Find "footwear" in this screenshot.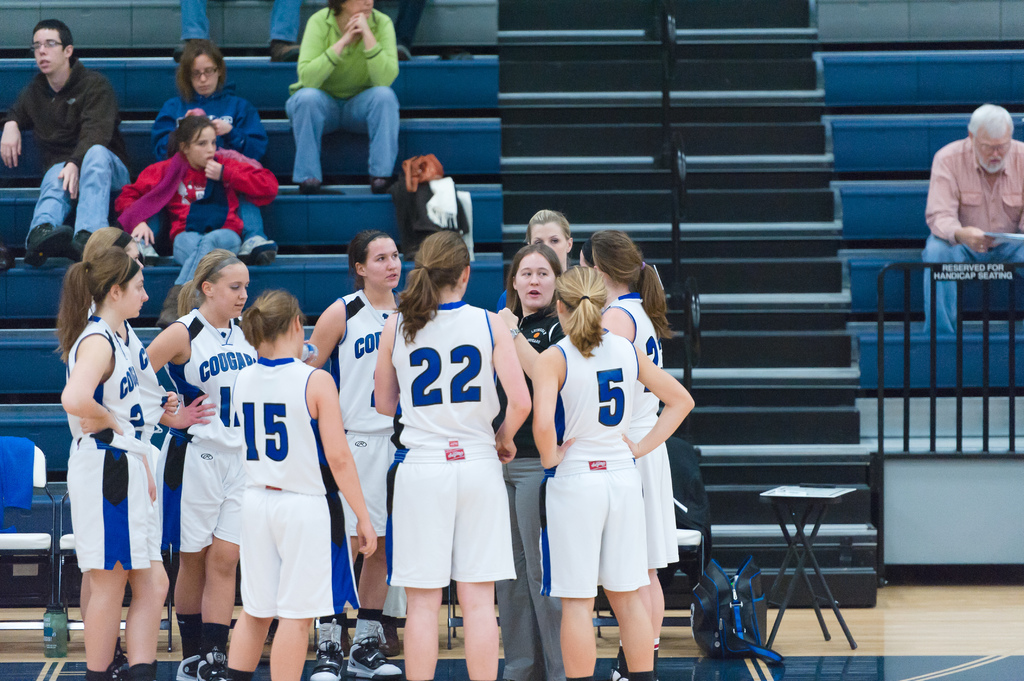
The bounding box for "footwear" is [x1=385, y1=622, x2=400, y2=655].
